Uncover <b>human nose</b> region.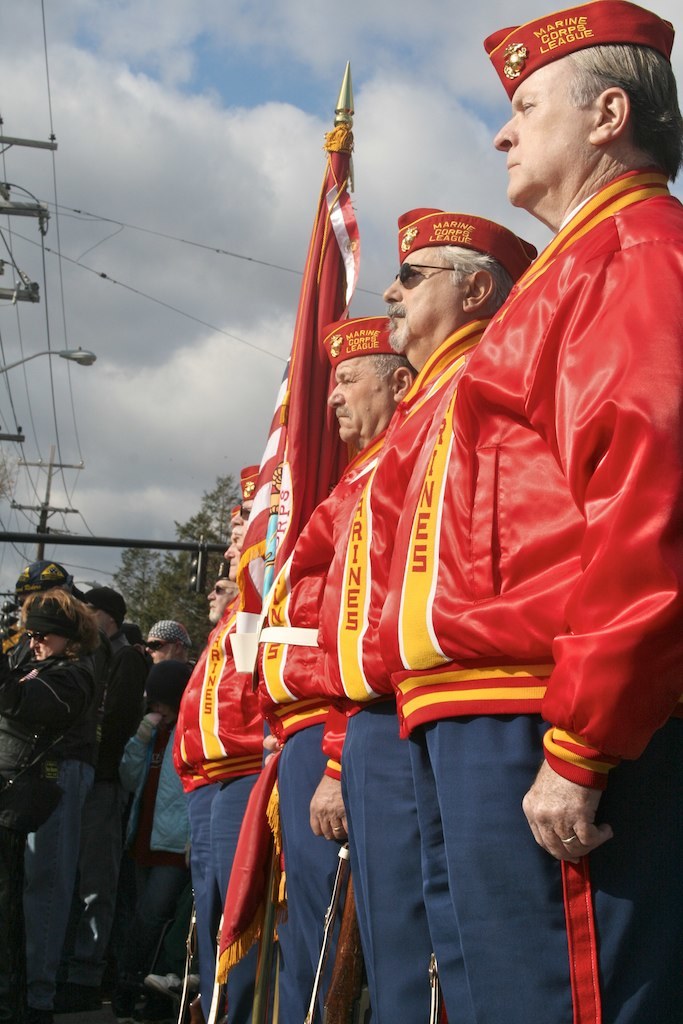
Uncovered: select_region(224, 547, 232, 561).
